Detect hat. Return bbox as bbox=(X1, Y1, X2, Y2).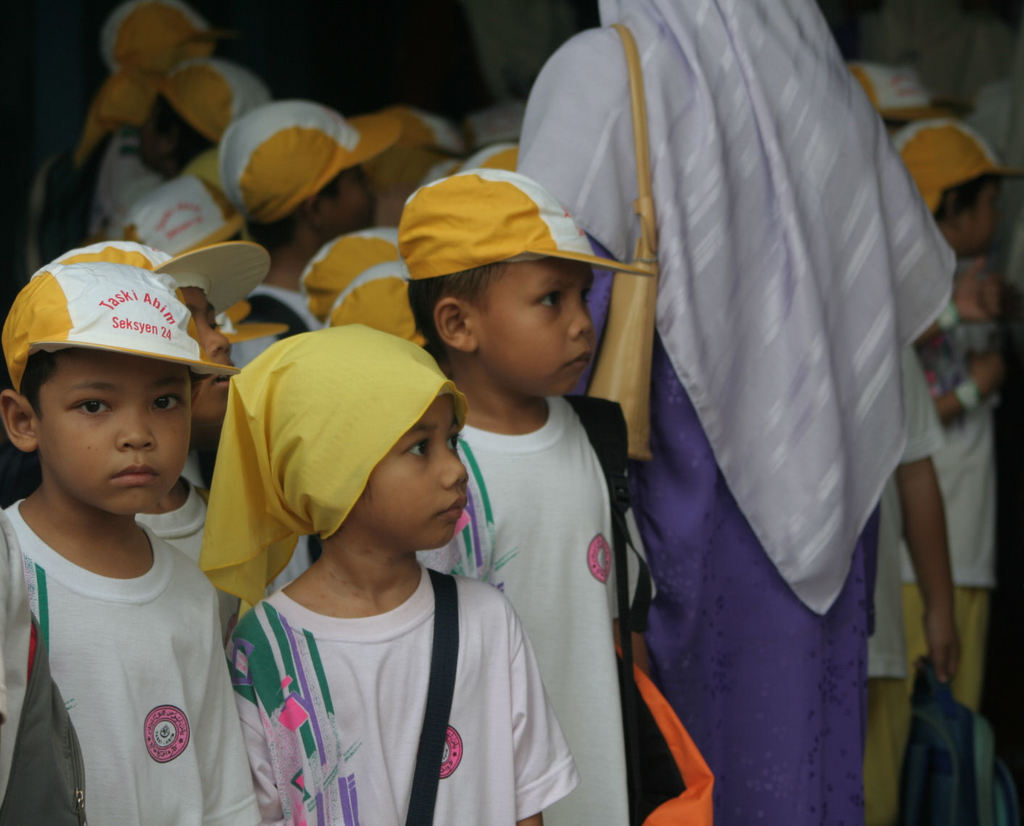
bbox=(213, 318, 288, 352).
